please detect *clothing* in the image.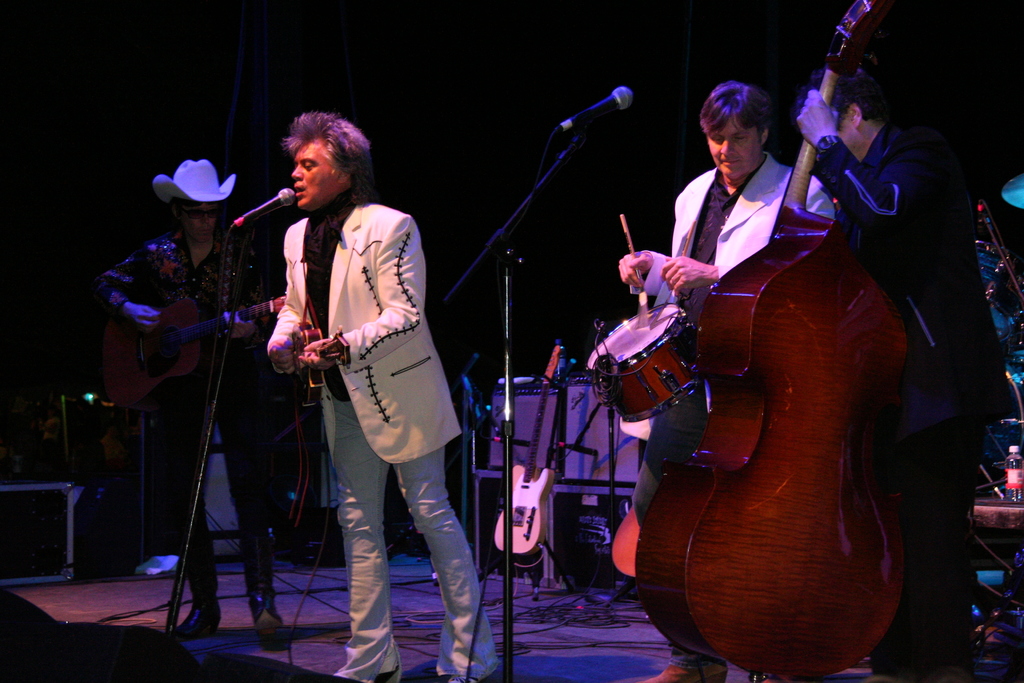
bbox=[804, 117, 1009, 675].
